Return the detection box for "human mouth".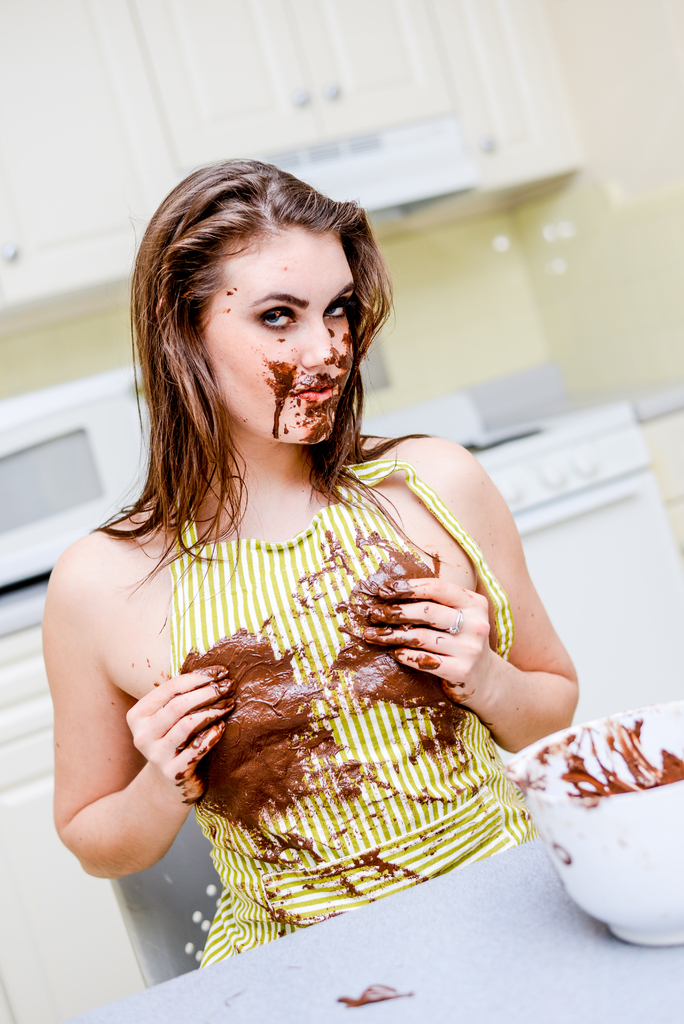
bbox(288, 380, 334, 404).
